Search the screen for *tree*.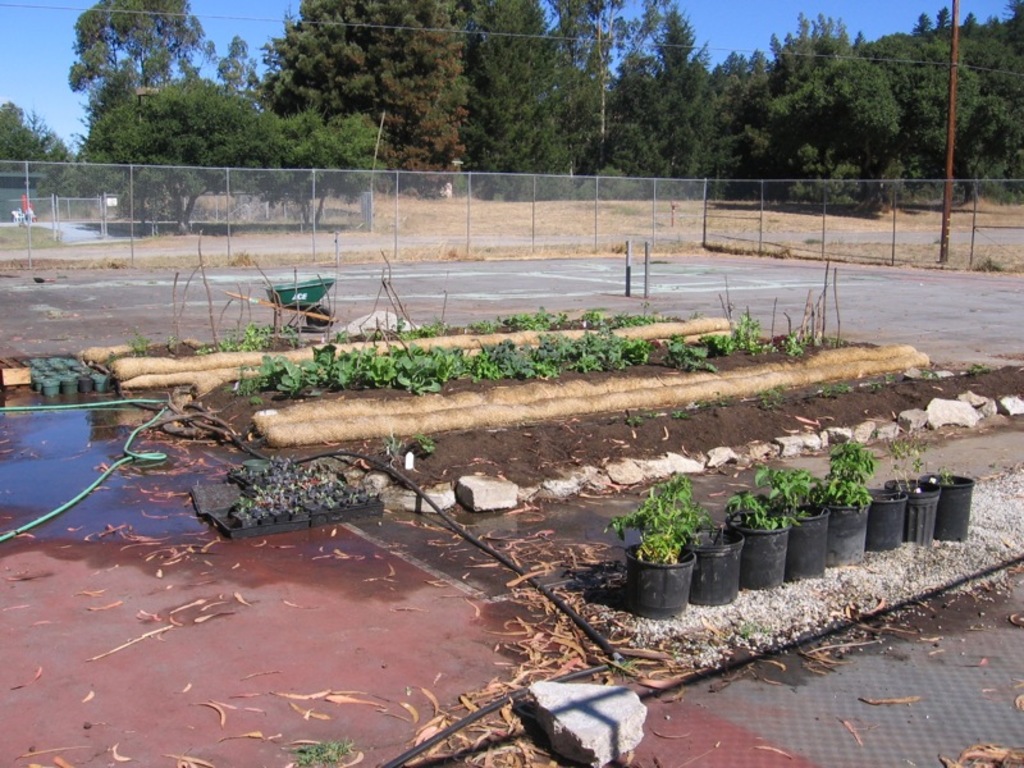
Found at 215/38/260/109.
